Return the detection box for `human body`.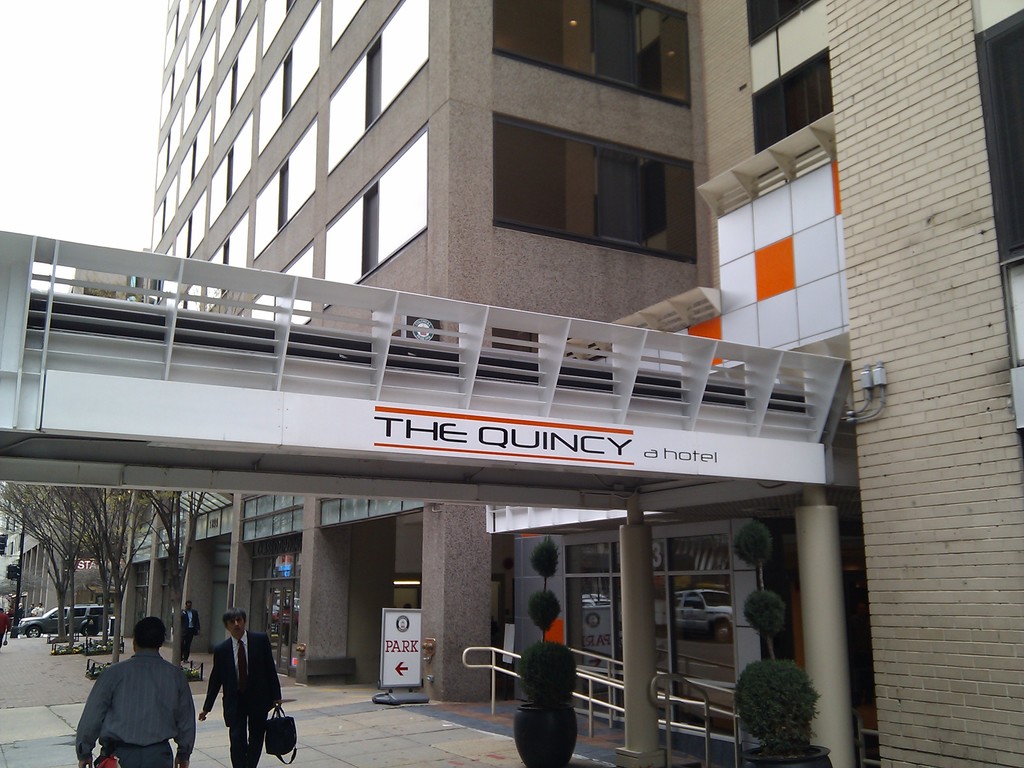
detection(70, 633, 195, 767).
